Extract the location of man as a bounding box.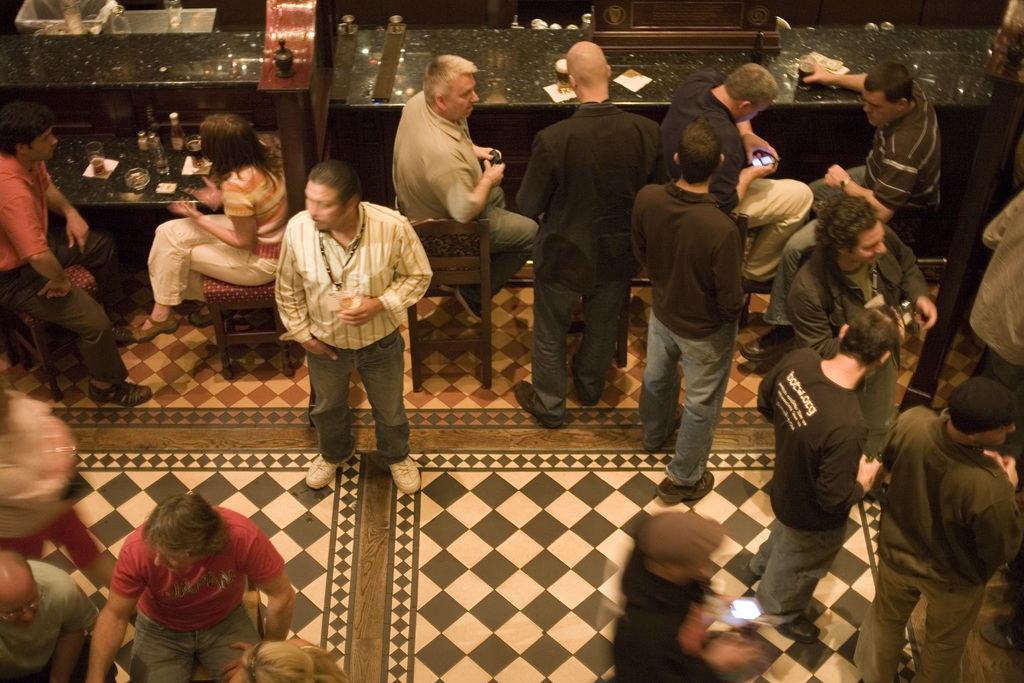
select_region(514, 42, 666, 429).
